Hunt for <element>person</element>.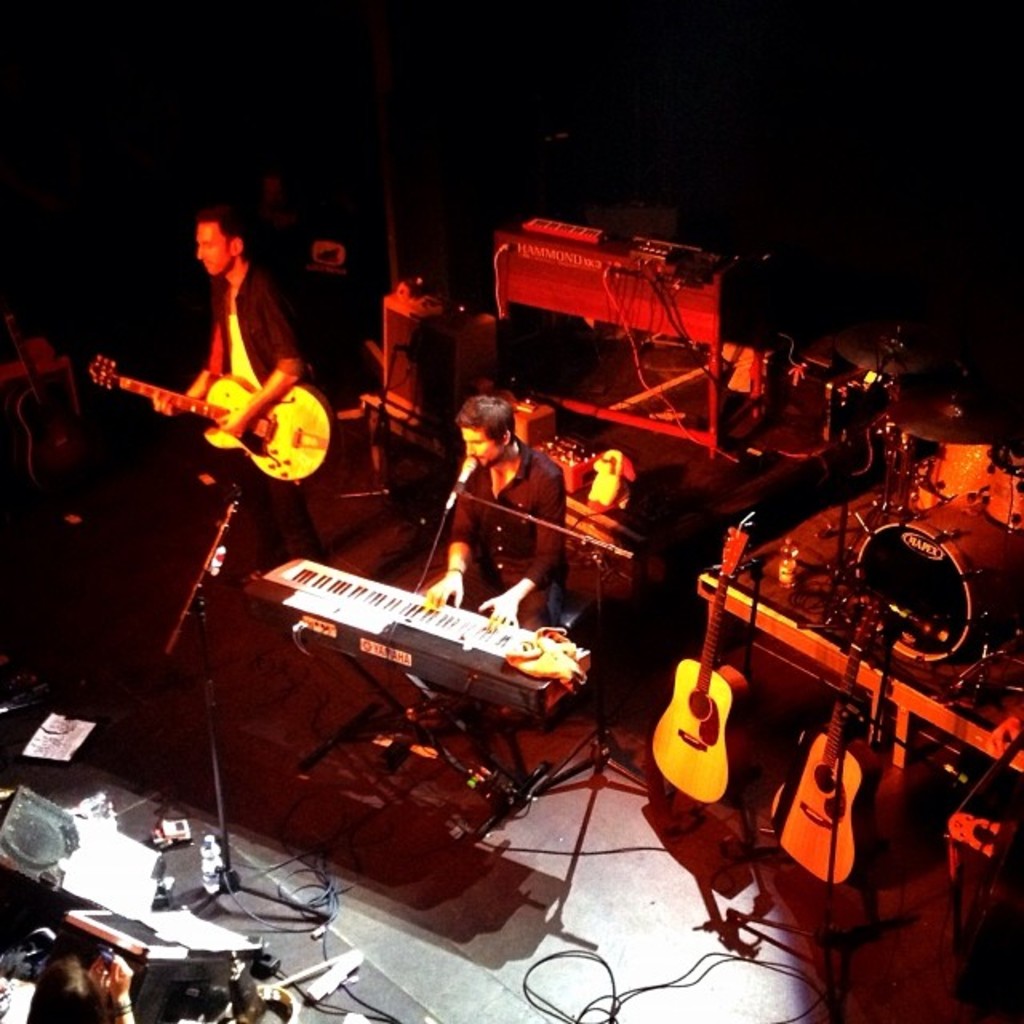
Hunted down at [430, 392, 574, 642].
